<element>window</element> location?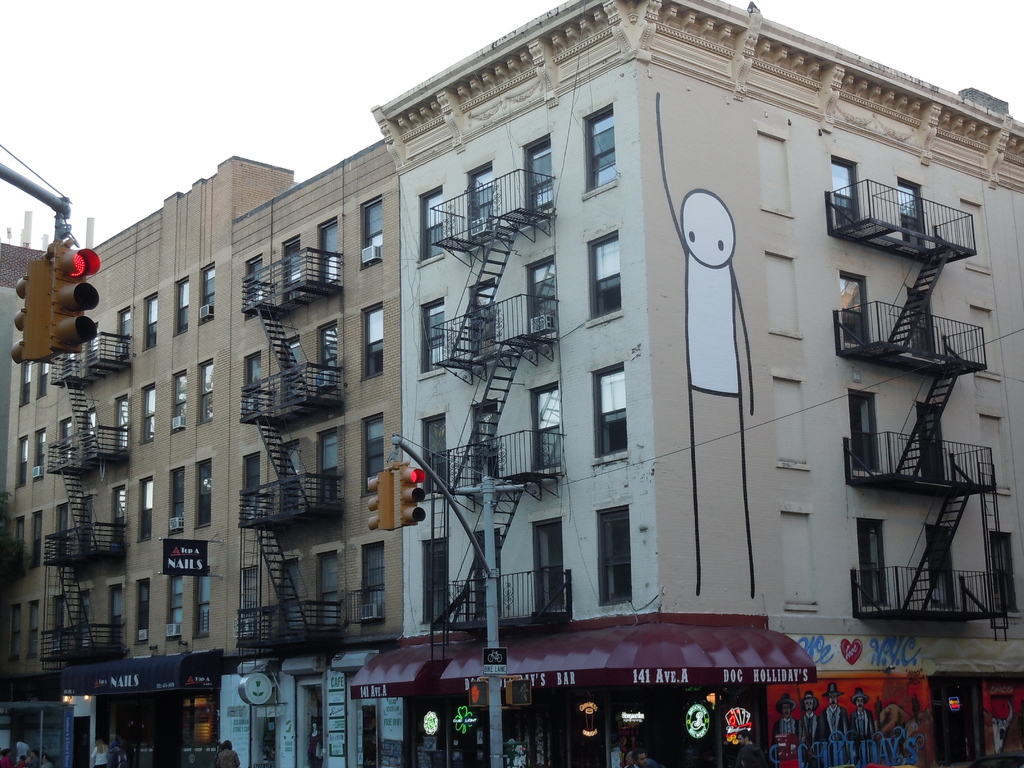
(x1=13, y1=434, x2=33, y2=491)
